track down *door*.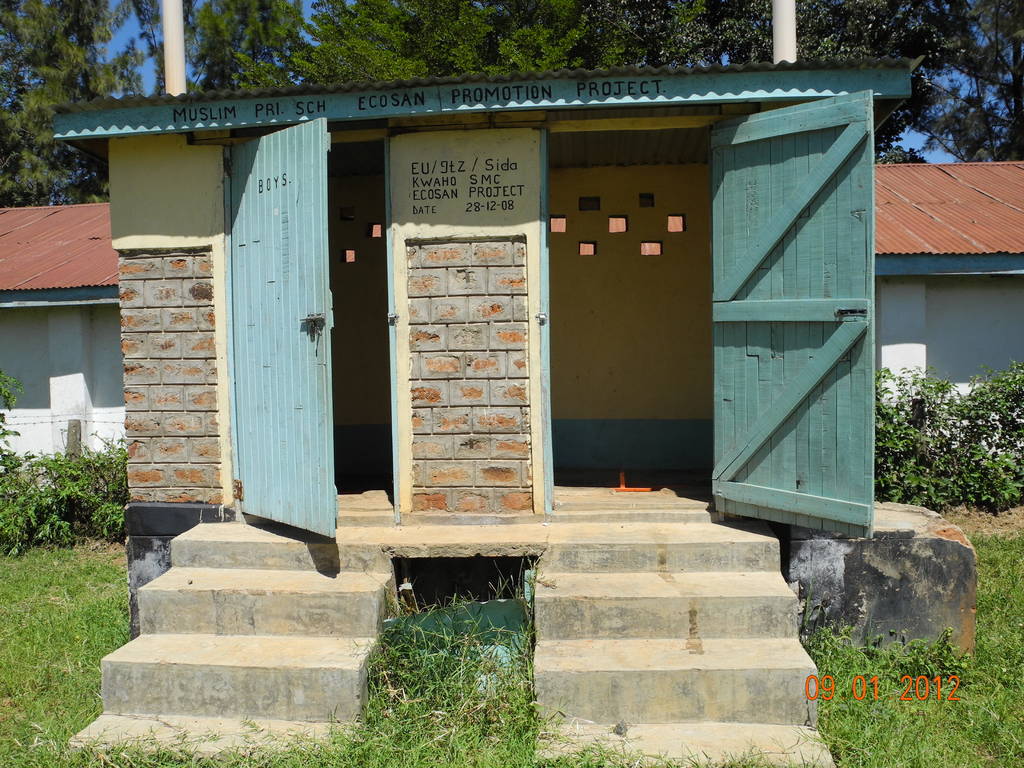
Tracked to (225,118,332,543).
